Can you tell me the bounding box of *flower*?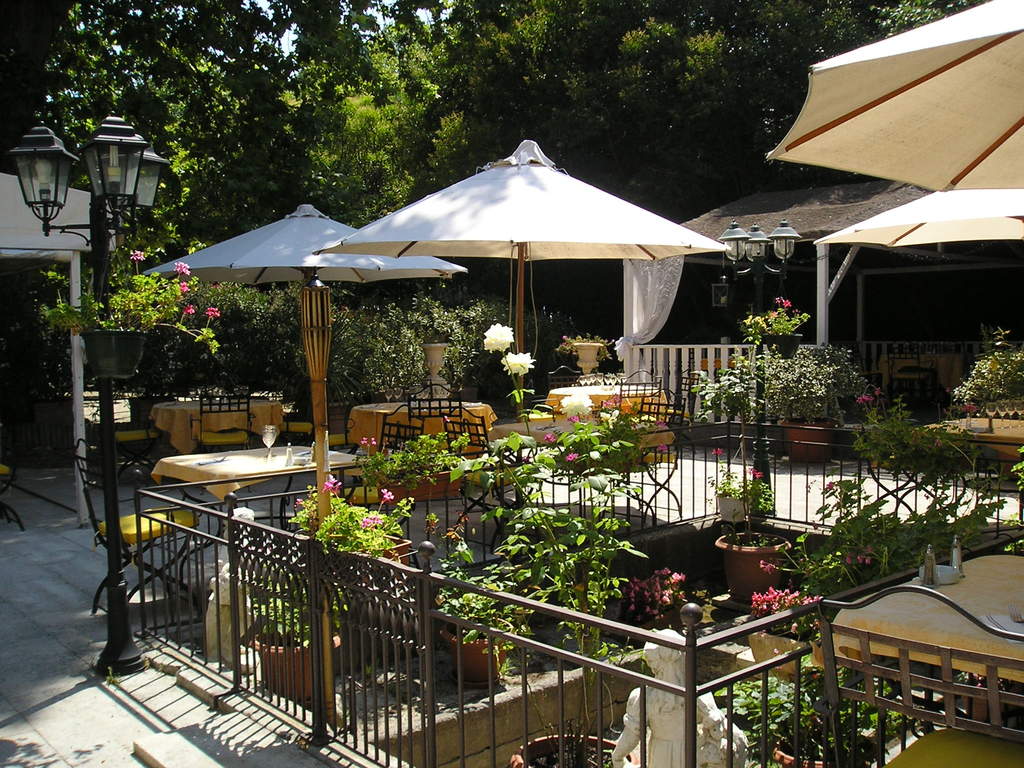
<region>544, 431, 554, 446</region>.
